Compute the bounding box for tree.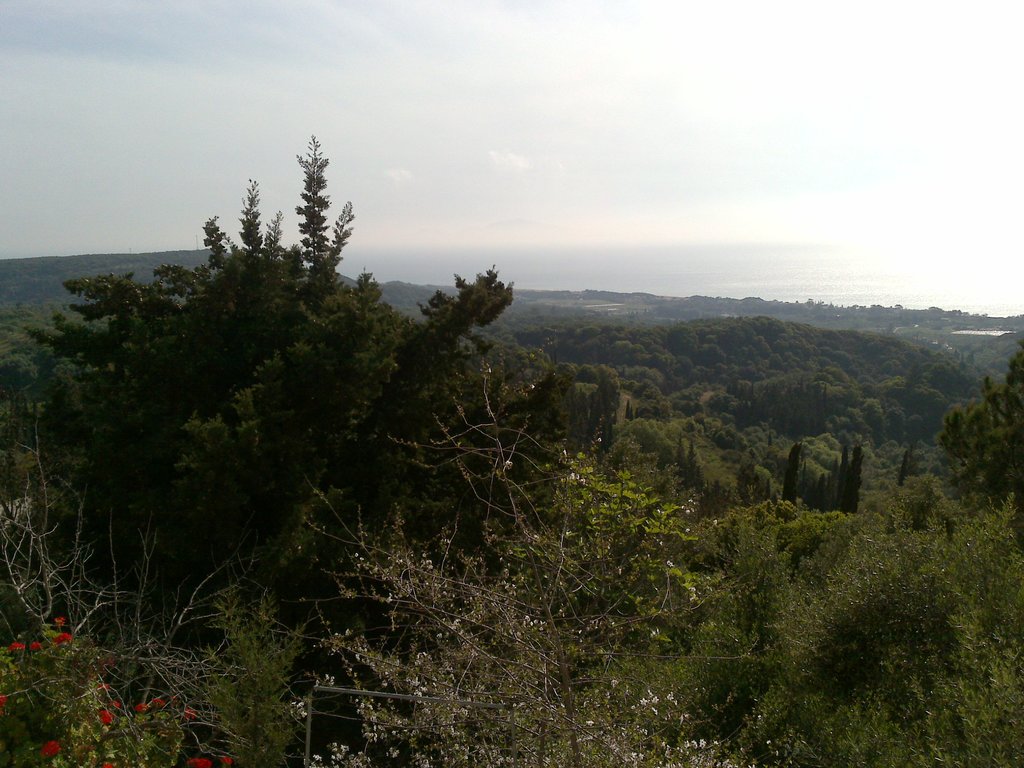
left=571, top=616, right=774, bottom=767.
